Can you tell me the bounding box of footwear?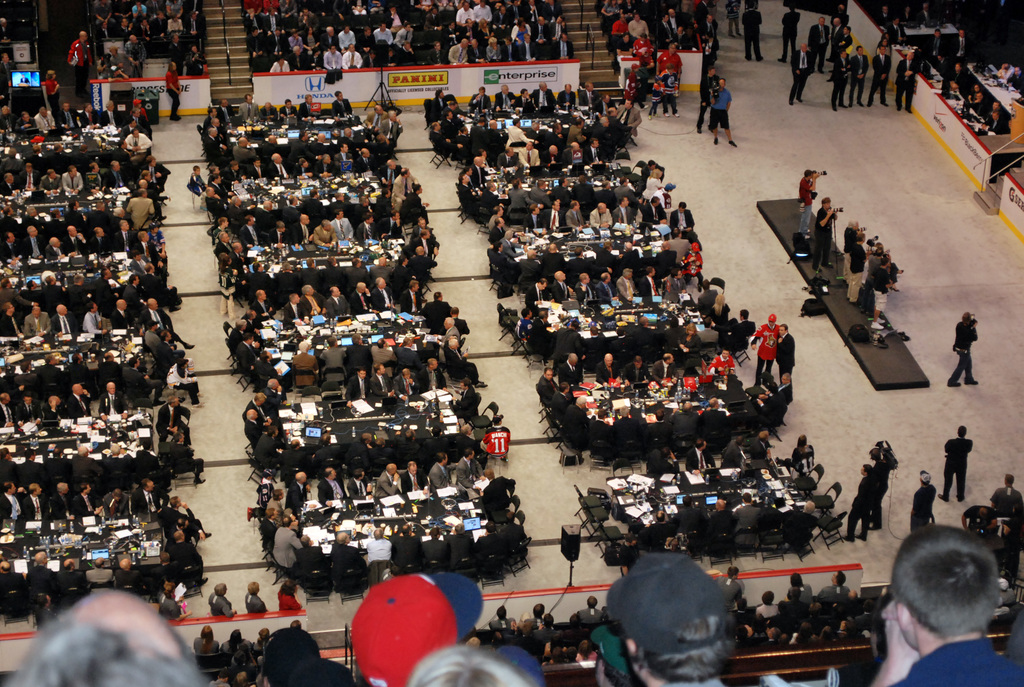
bbox=(836, 101, 848, 109).
